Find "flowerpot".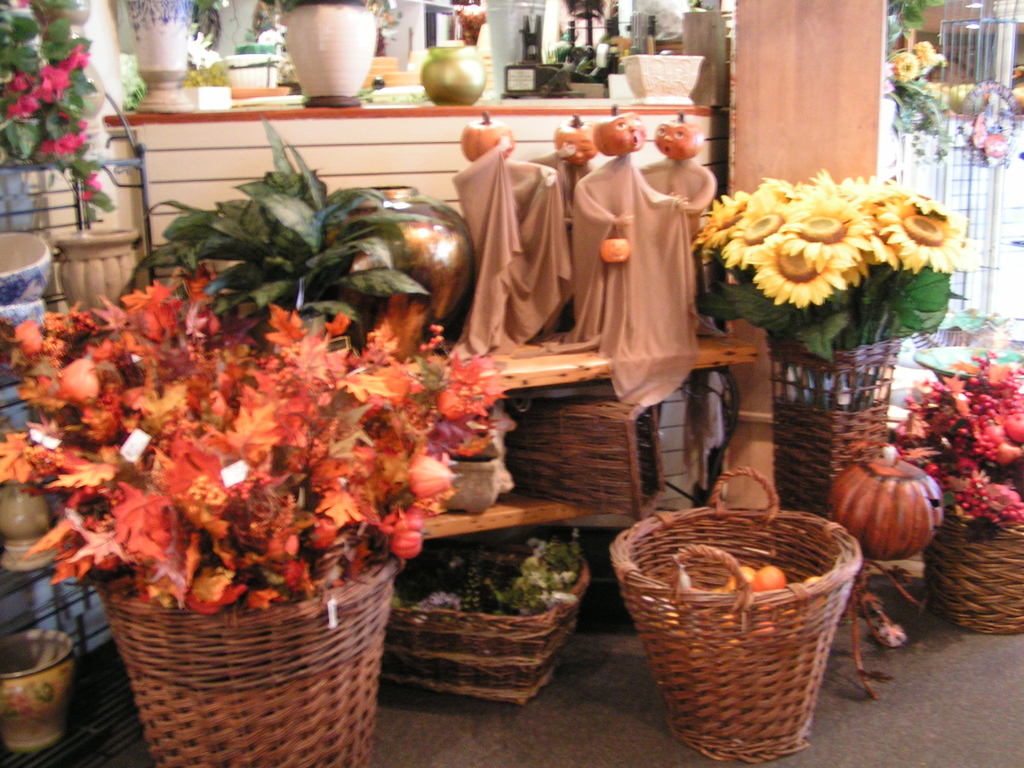
locate(0, 630, 77, 756).
